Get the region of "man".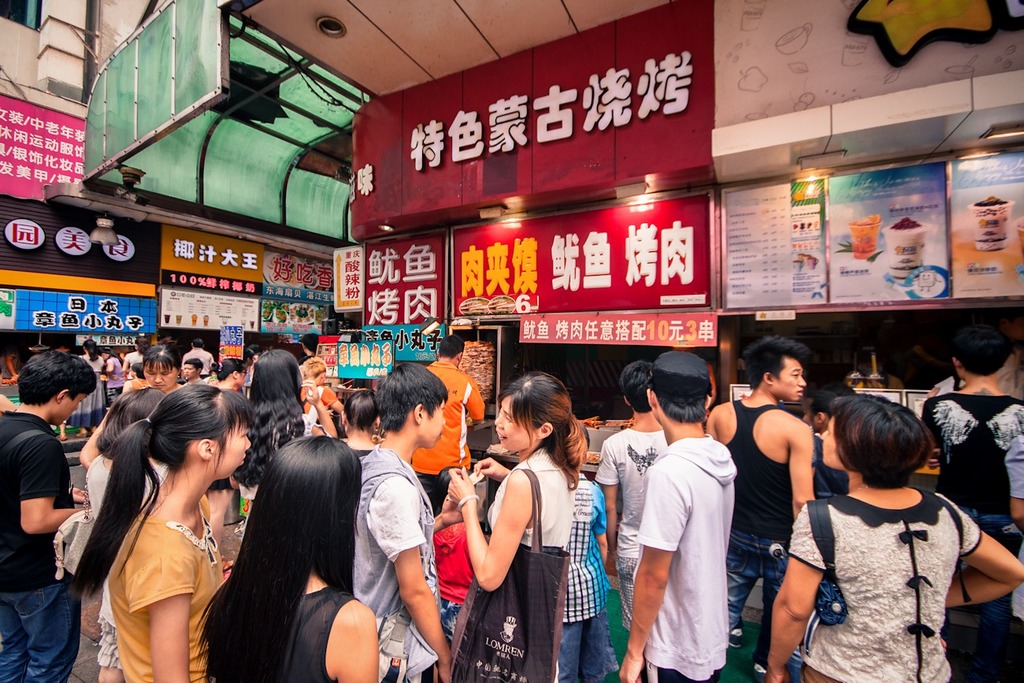
{"x1": 301, "y1": 333, "x2": 317, "y2": 359}.
